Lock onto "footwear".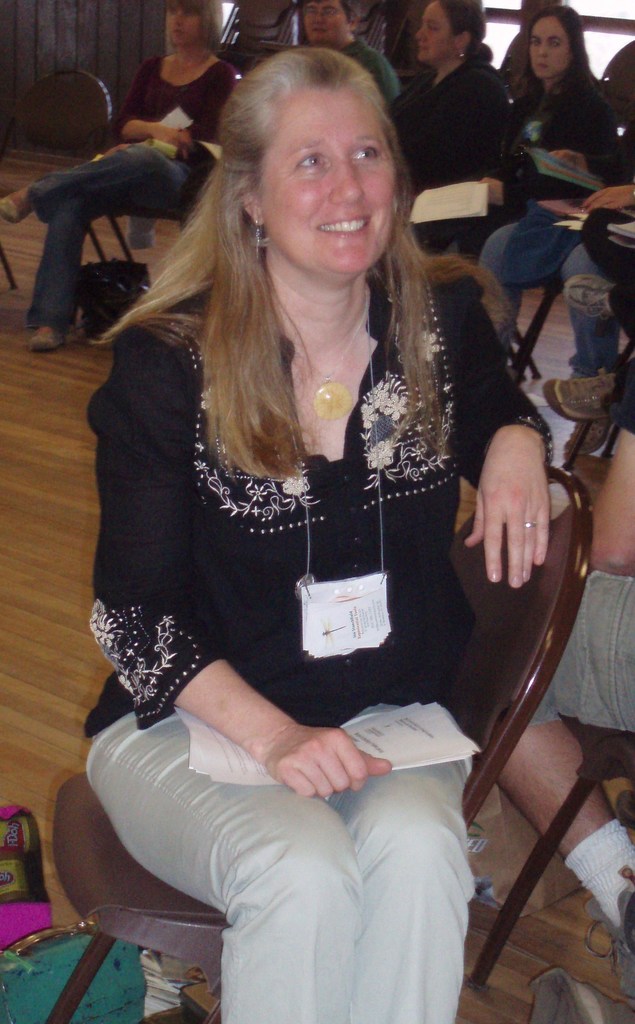
Locked: 545, 365, 615, 425.
